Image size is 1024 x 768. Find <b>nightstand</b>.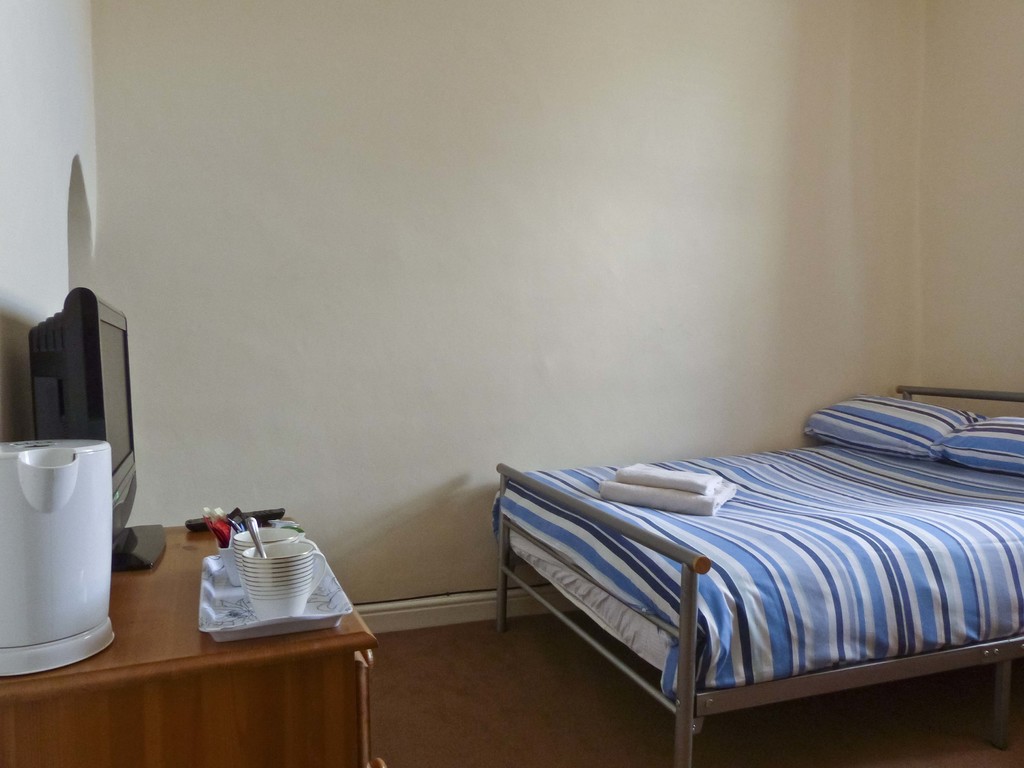
Rect(55, 559, 344, 744).
